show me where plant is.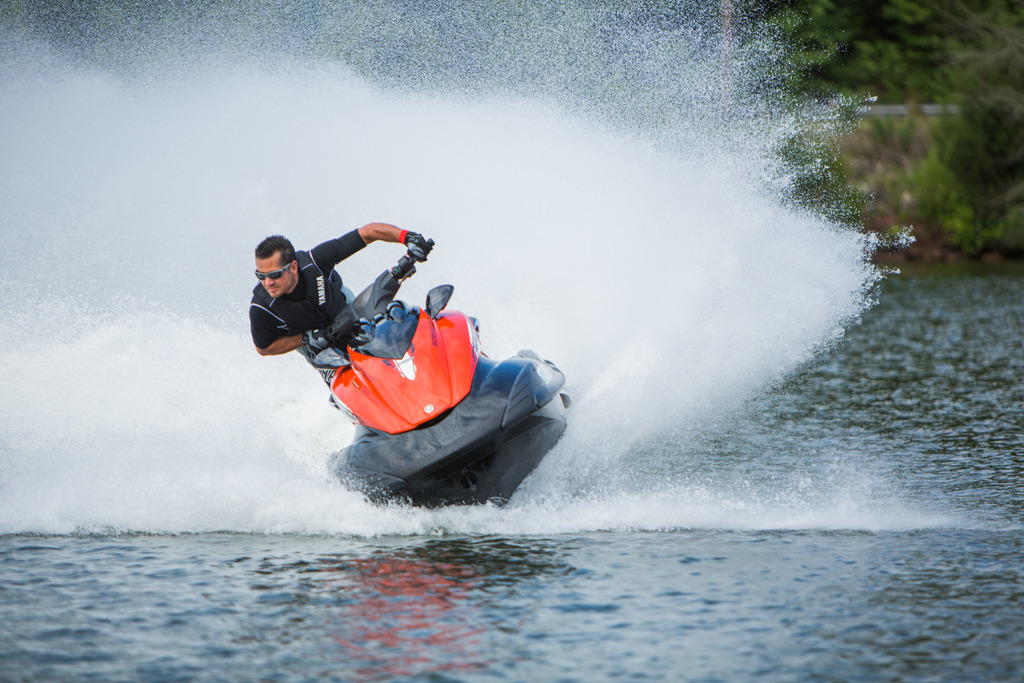
plant is at rect(732, 0, 884, 234).
